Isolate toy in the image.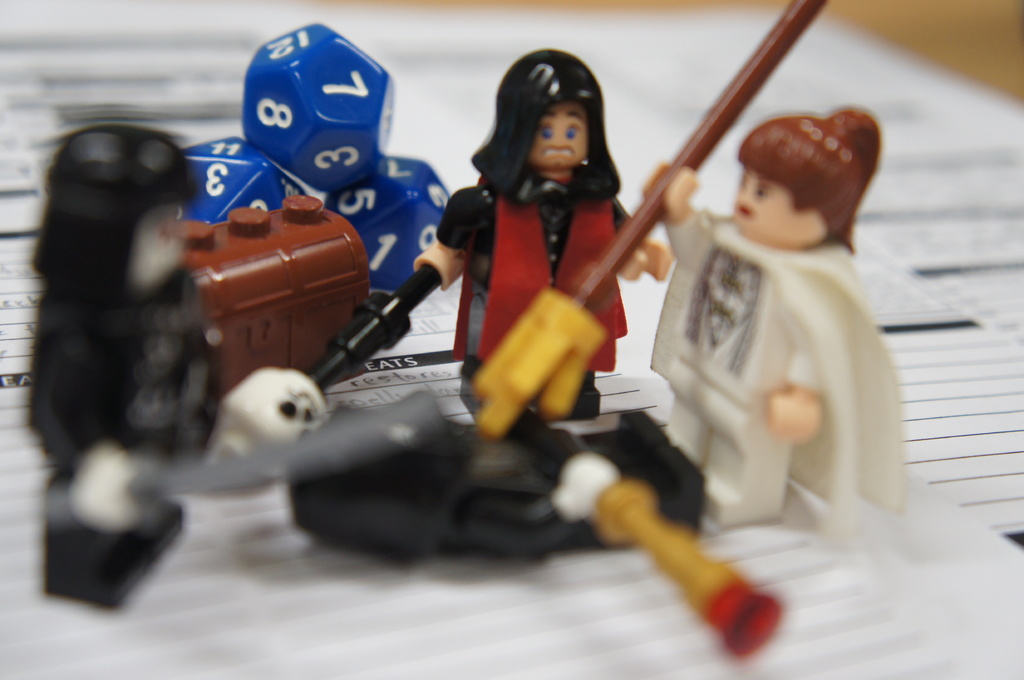
Isolated region: 157/1/465/344.
